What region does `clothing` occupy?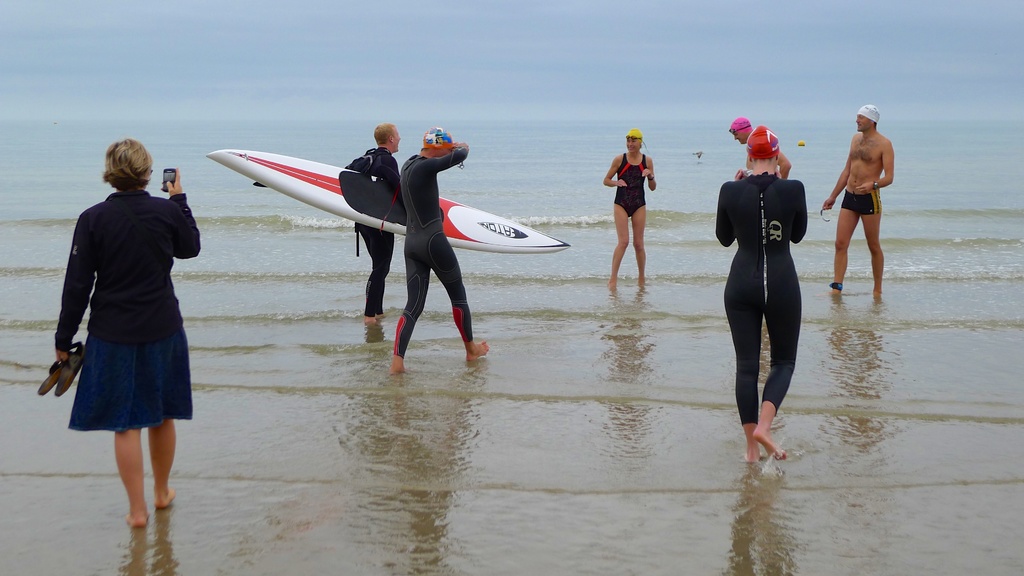
crop(613, 153, 655, 216).
